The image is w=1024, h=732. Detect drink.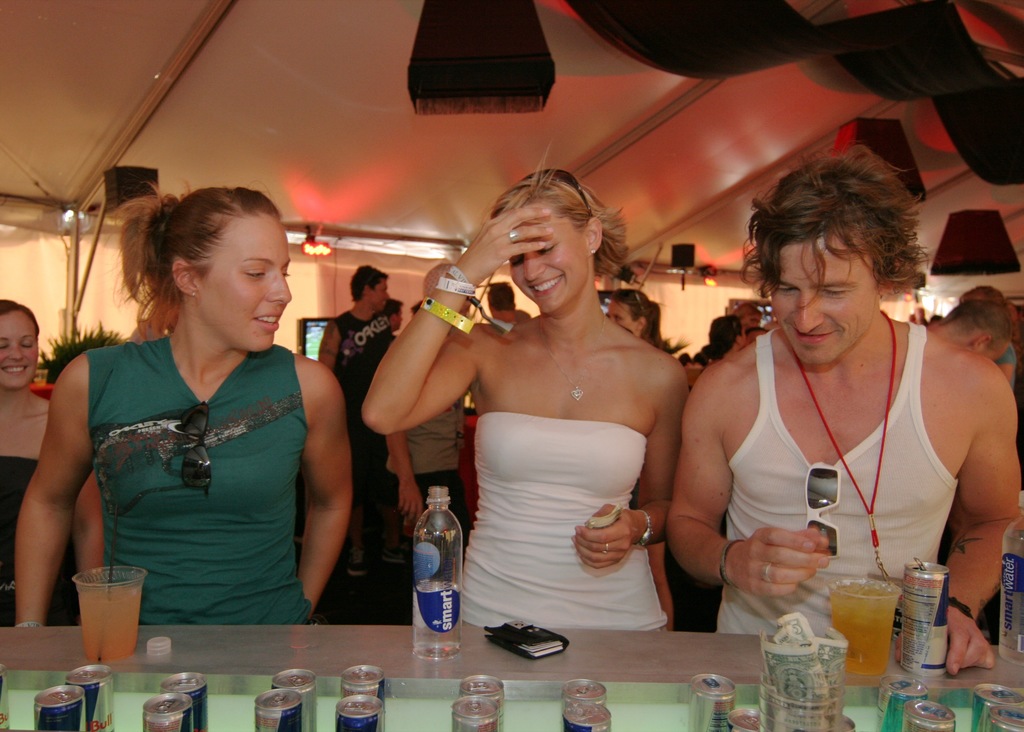
Detection: (559,678,610,731).
